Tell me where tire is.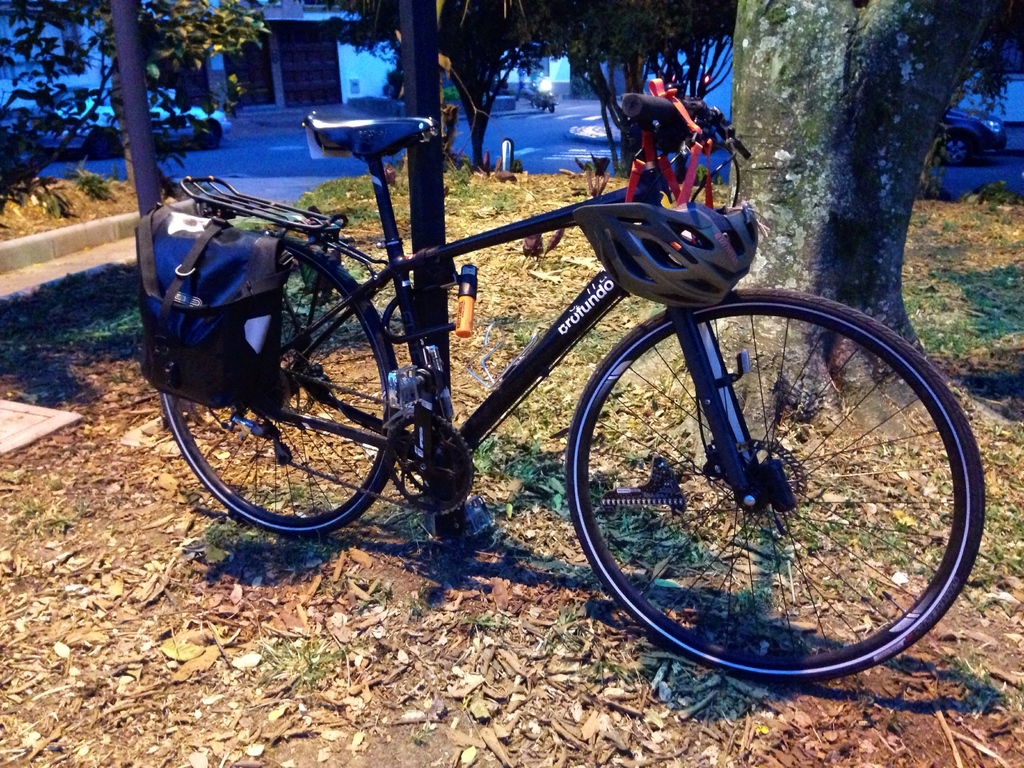
tire is at crop(933, 127, 976, 169).
